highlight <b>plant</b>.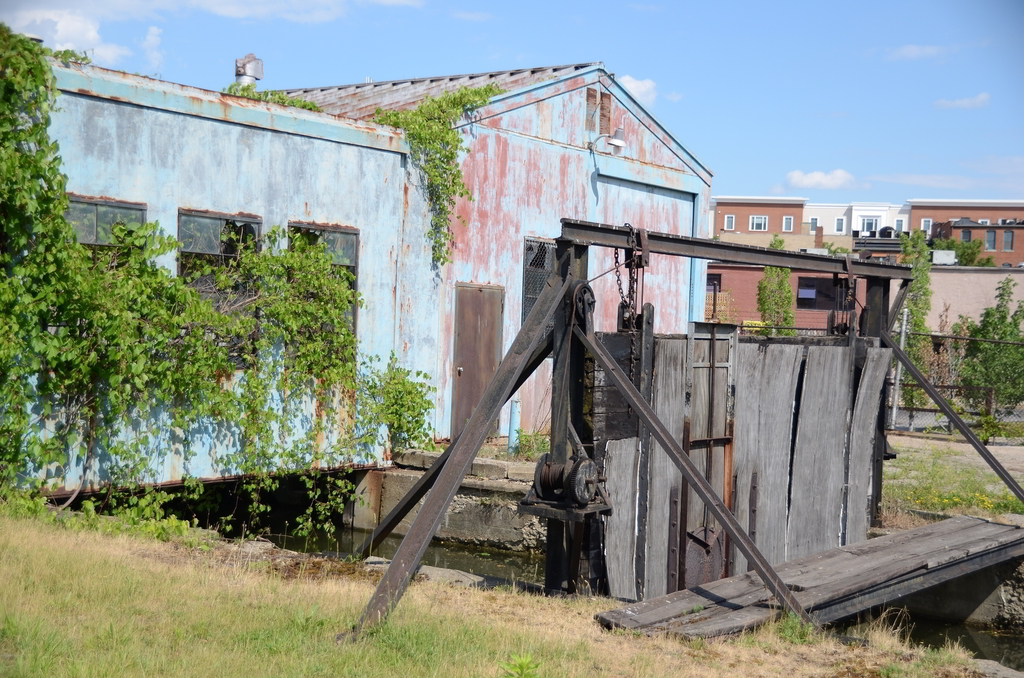
Highlighted region: [369,83,519,265].
